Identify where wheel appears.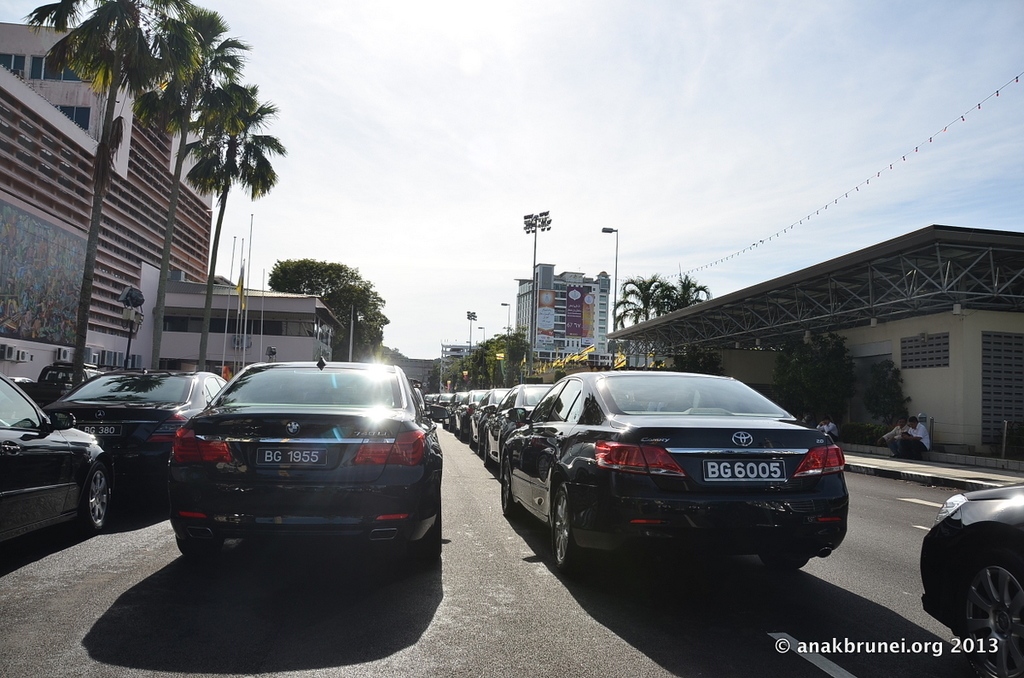
Appears at bbox=[482, 441, 491, 467].
